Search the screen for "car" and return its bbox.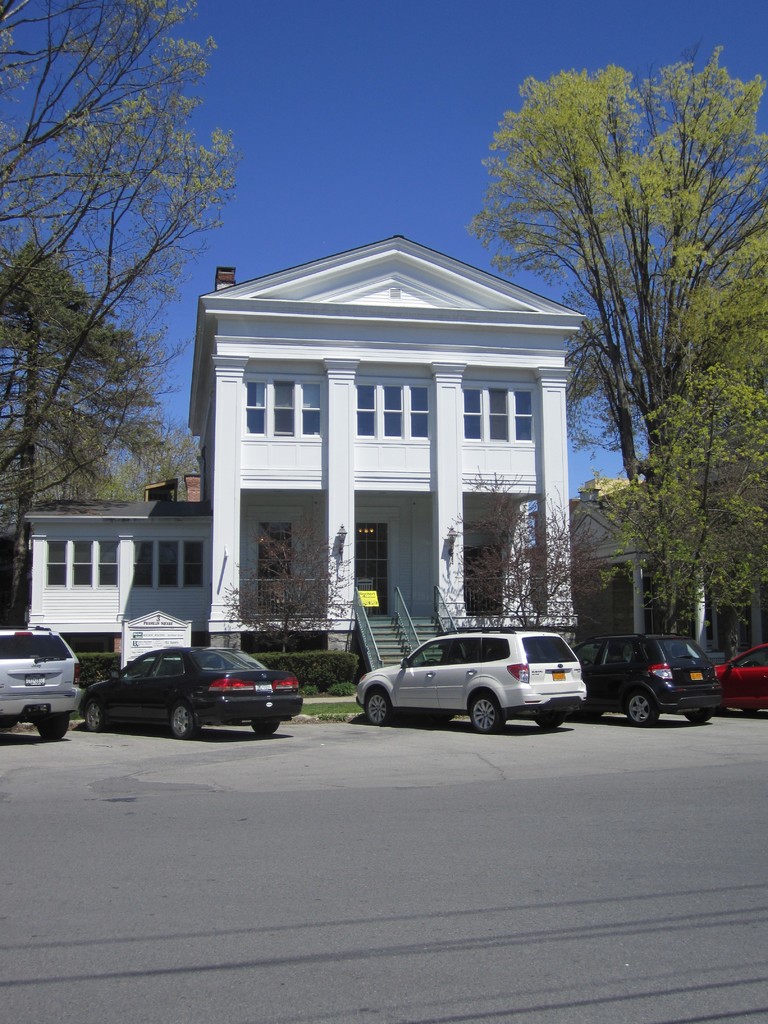
Found: 347, 626, 595, 738.
